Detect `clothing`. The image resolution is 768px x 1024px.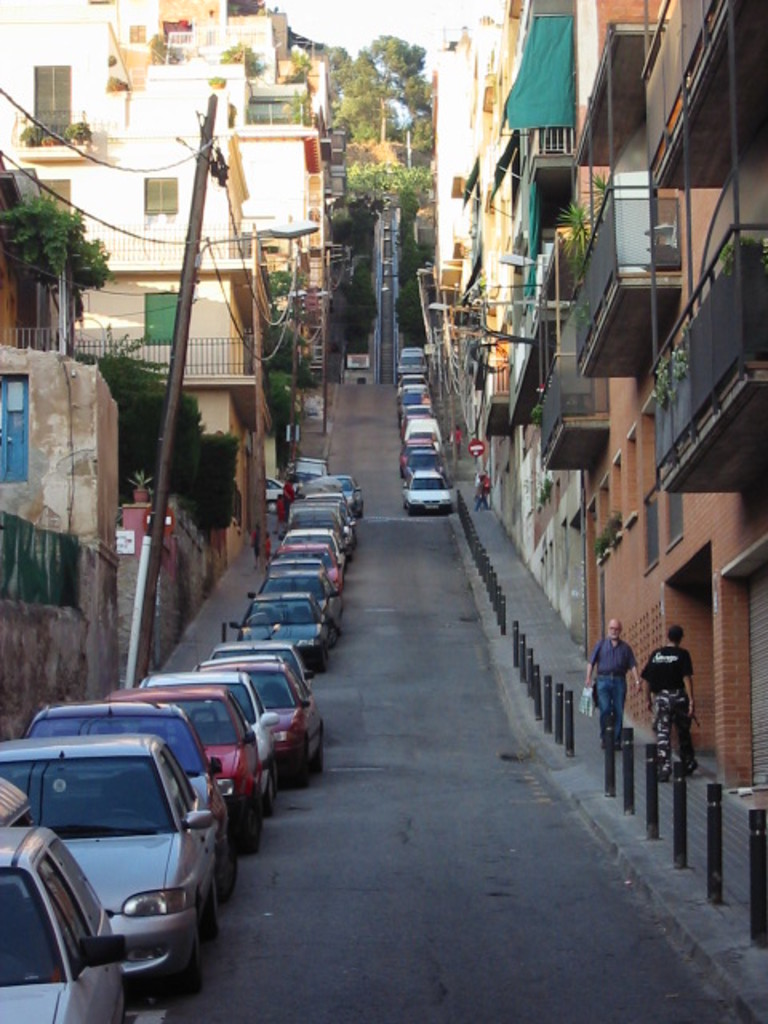
{"x1": 640, "y1": 645, "x2": 694, "y2": 774}.
